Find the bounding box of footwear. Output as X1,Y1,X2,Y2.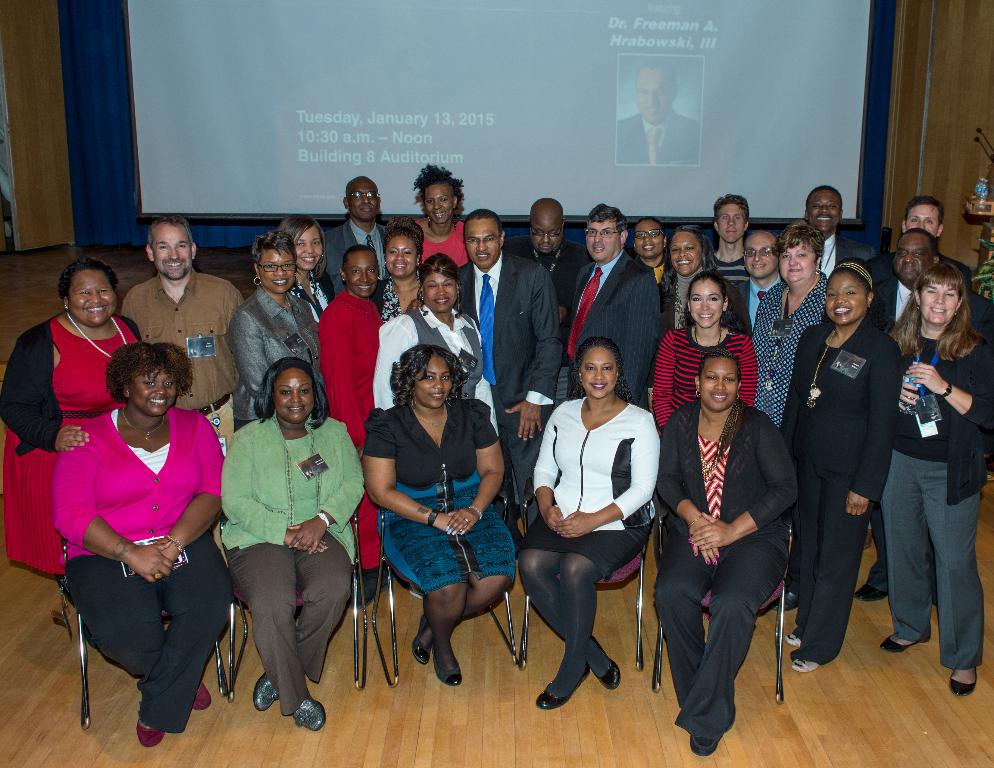
768,590,805,615.
